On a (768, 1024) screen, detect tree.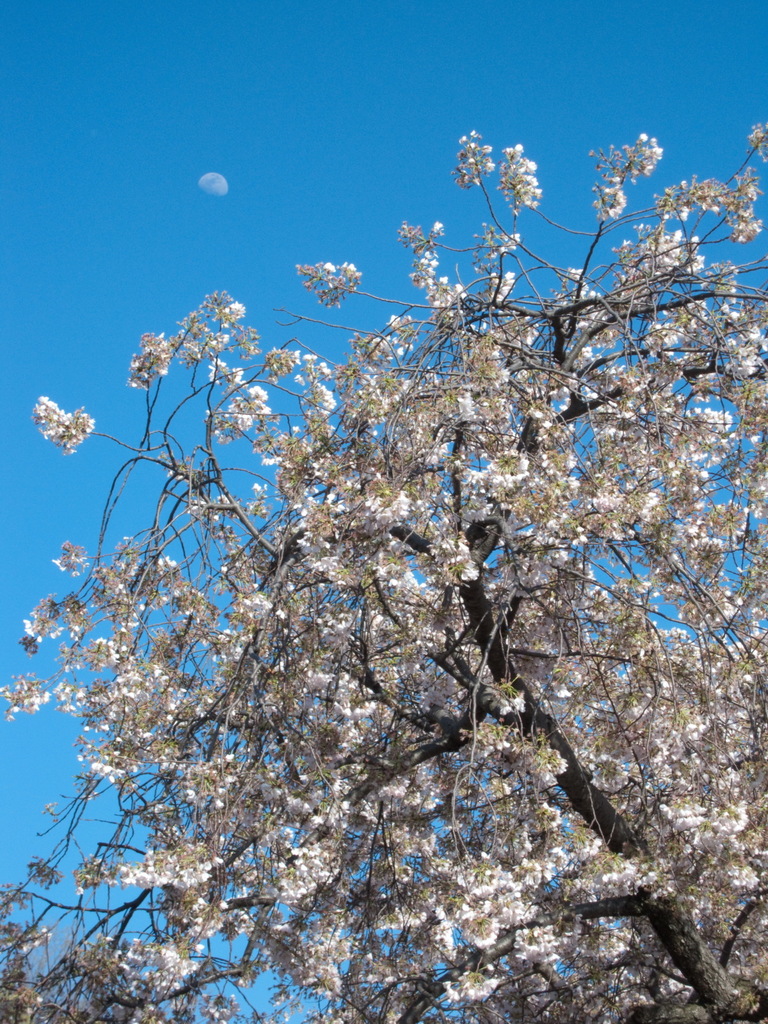
(26, 103, 728, 998).
